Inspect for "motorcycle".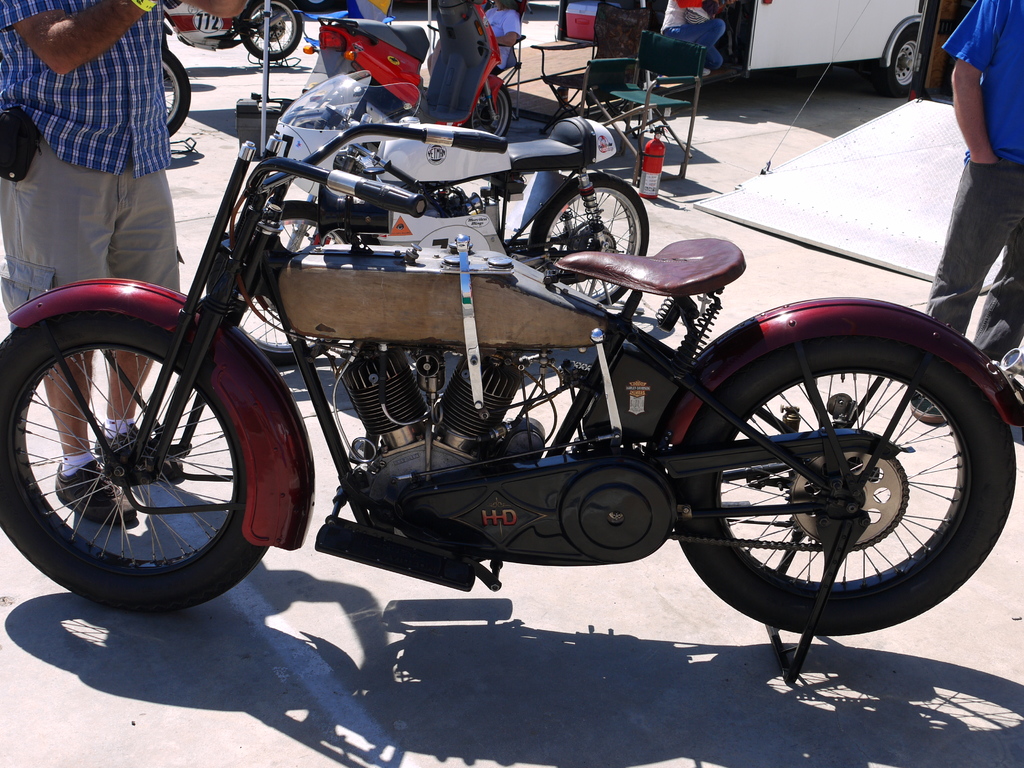
Inspection: (left=156, top=0, right=303, bottom=63).
